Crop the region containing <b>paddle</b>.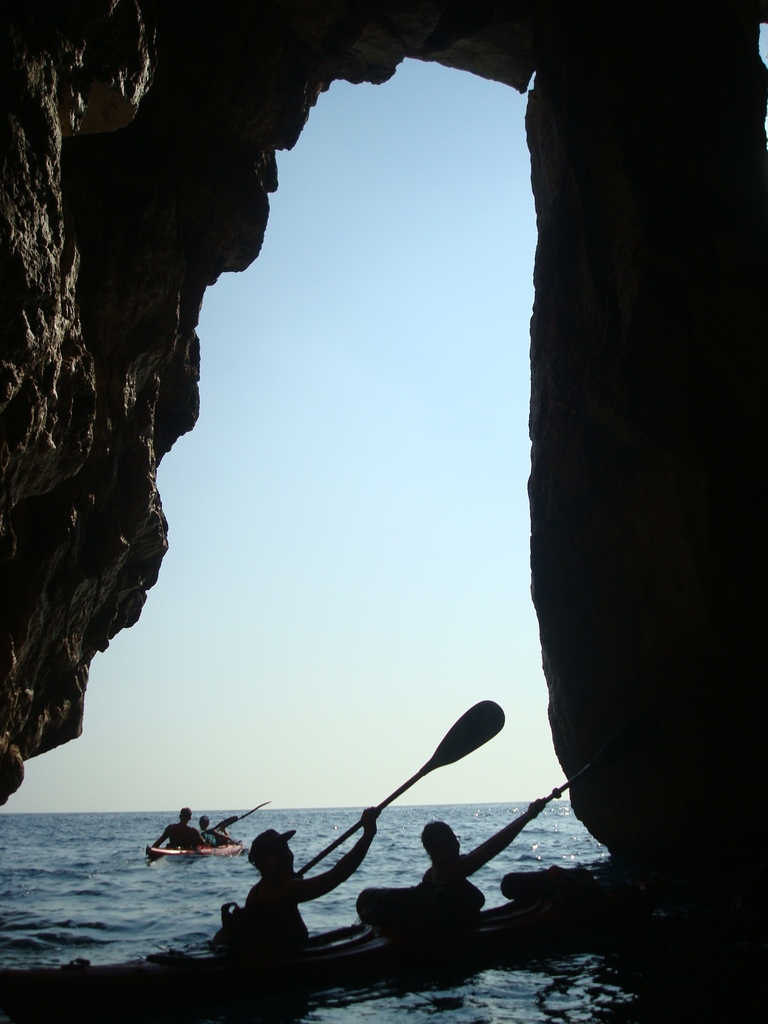
Crop region: bbox(546, 723, 660, 801).
